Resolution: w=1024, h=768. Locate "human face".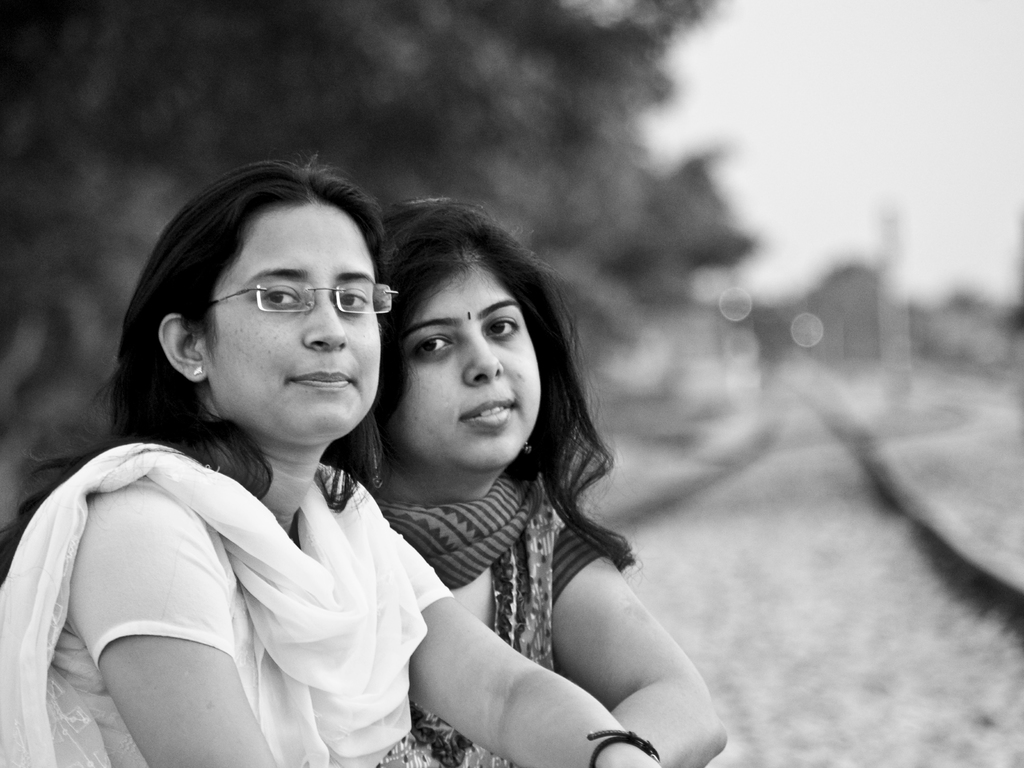
crop(401, 264, 545, 471).
